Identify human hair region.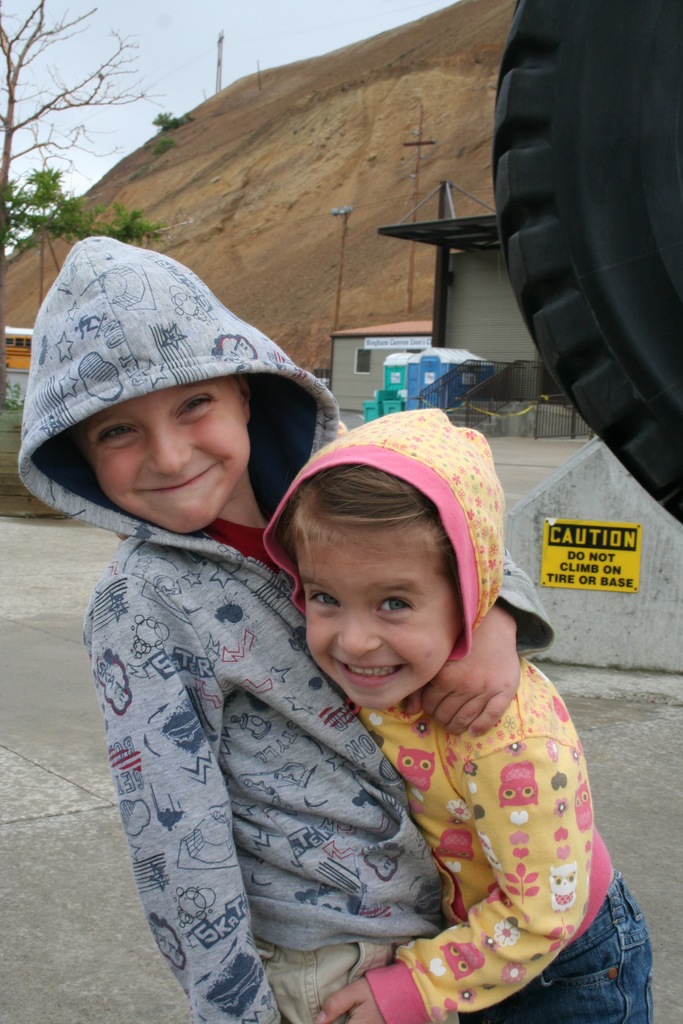
Region: pyautogui.locateOnScreen(278, 456, 447, 552).
